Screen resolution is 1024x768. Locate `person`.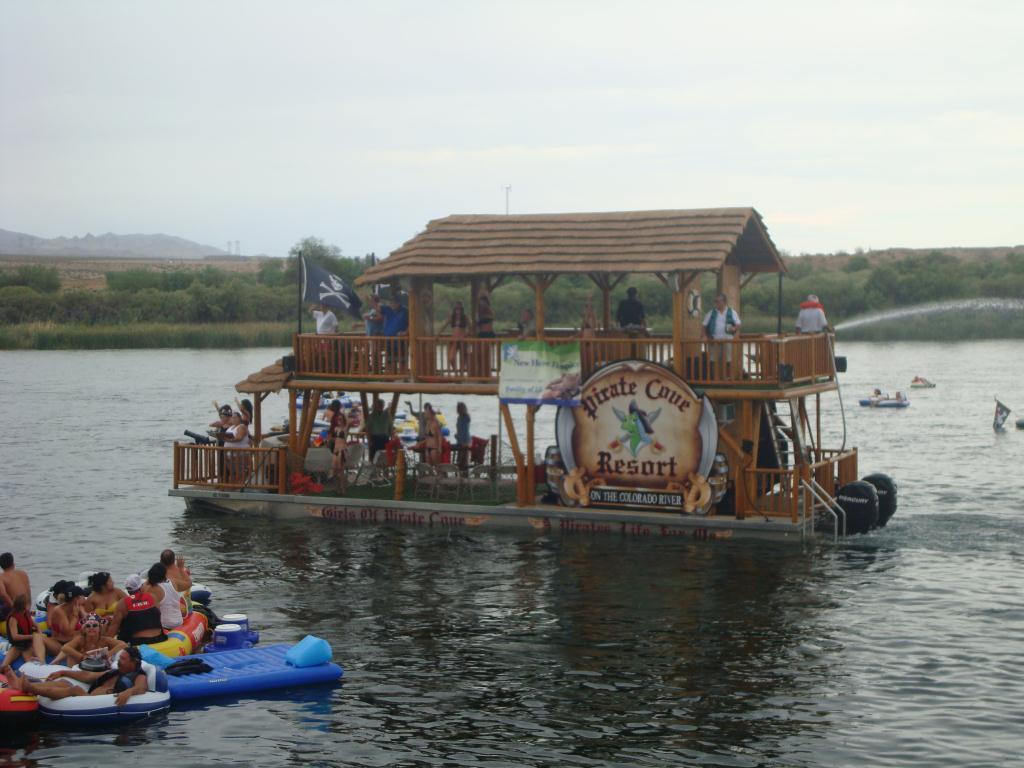
[left=59, top=605, right=133, bottom=664].
